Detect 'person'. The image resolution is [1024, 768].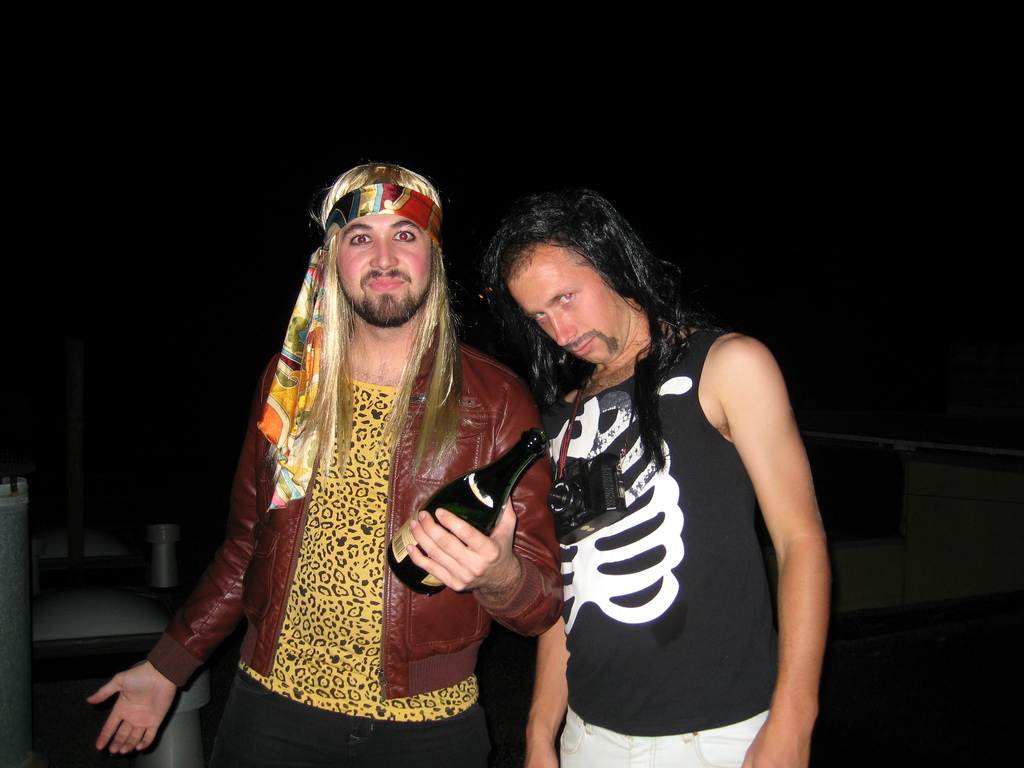
516, 189, 826, 767.
